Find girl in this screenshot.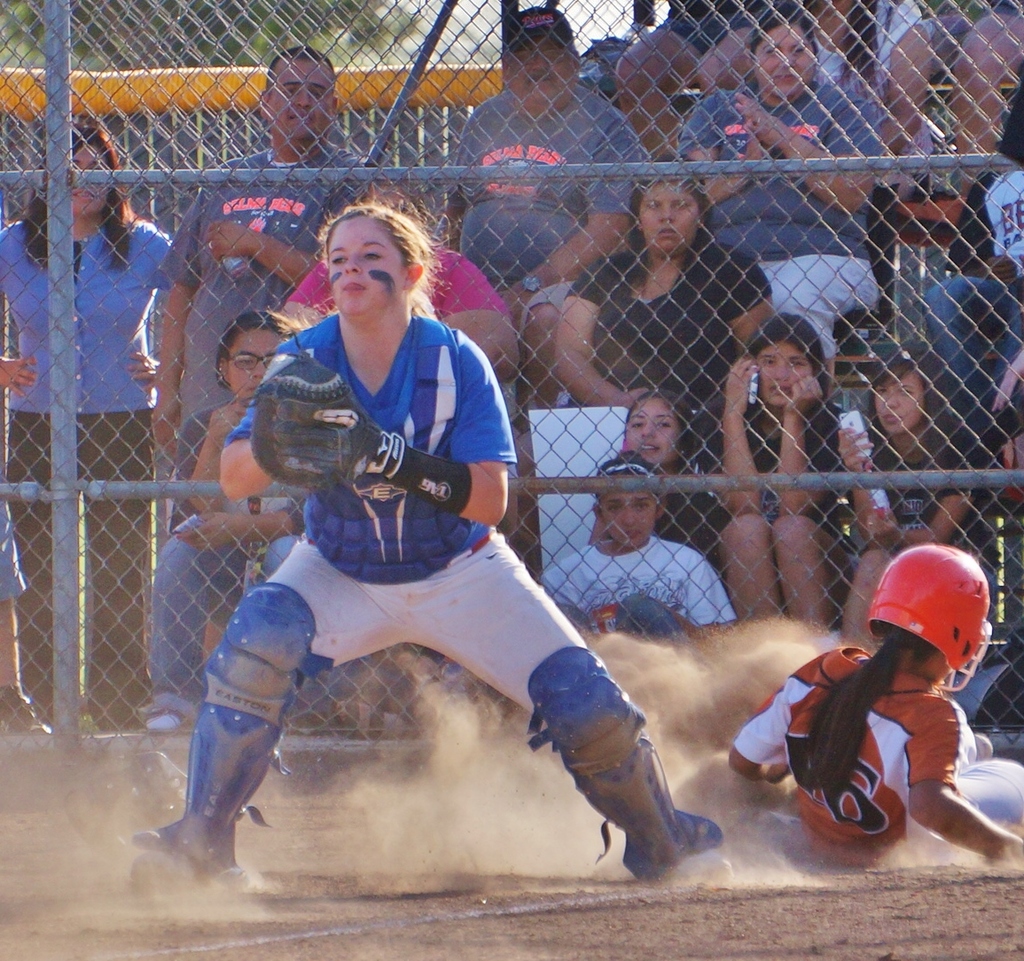
The bounding box for girl is bbox(138, 313, 308, 733).
